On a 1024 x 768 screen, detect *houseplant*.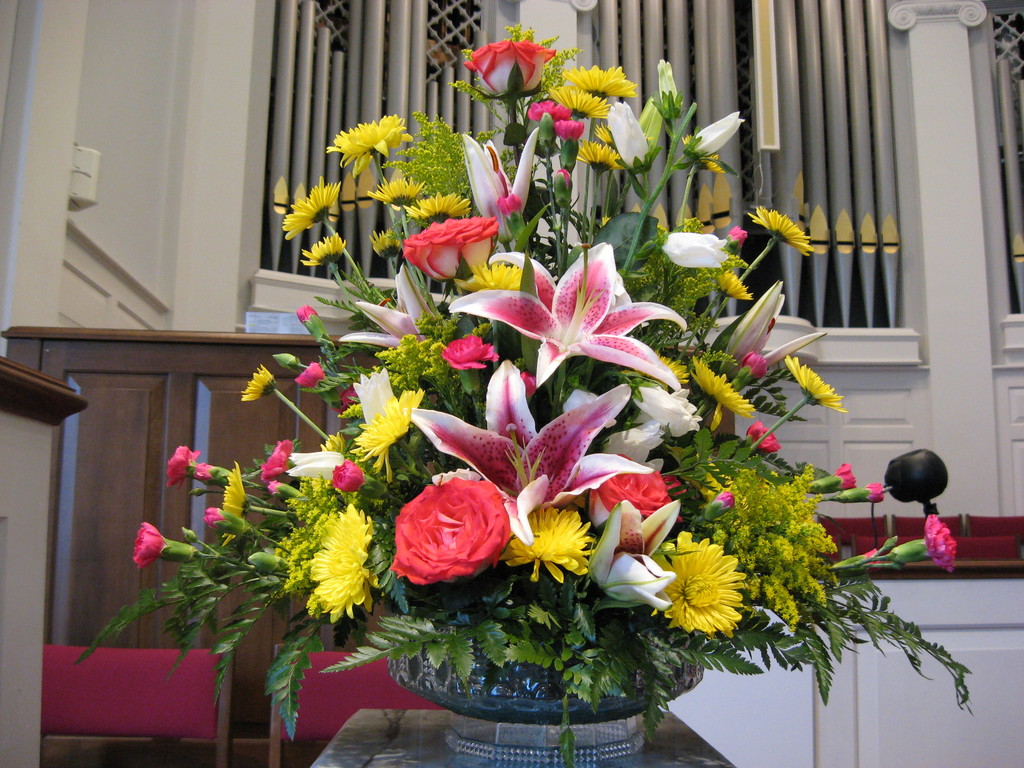
[67,22,970,767].
